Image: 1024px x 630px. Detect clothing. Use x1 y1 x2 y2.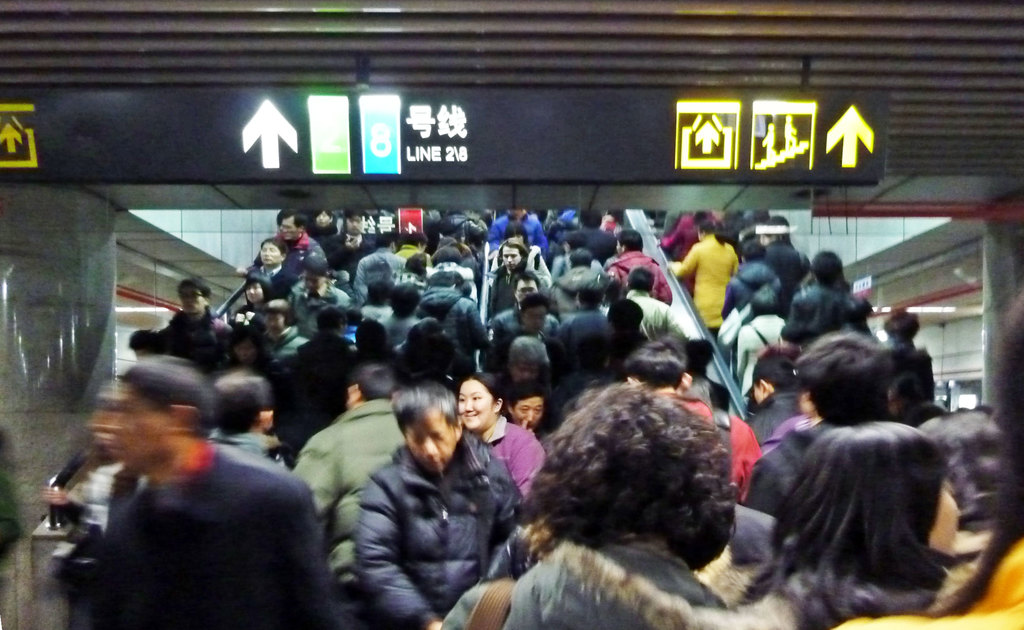
263 325 304 361.
